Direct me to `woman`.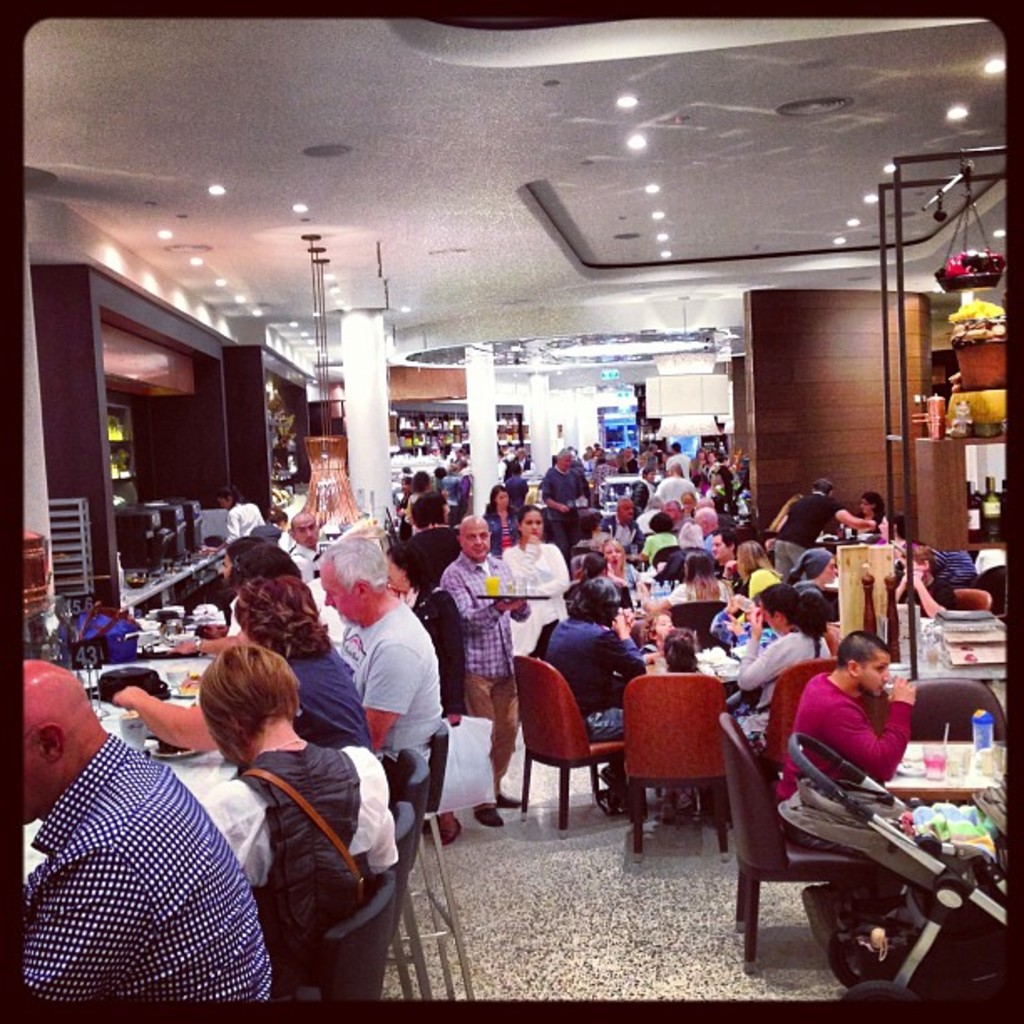
Direction: bbox=[387, 537, 462, 840].
